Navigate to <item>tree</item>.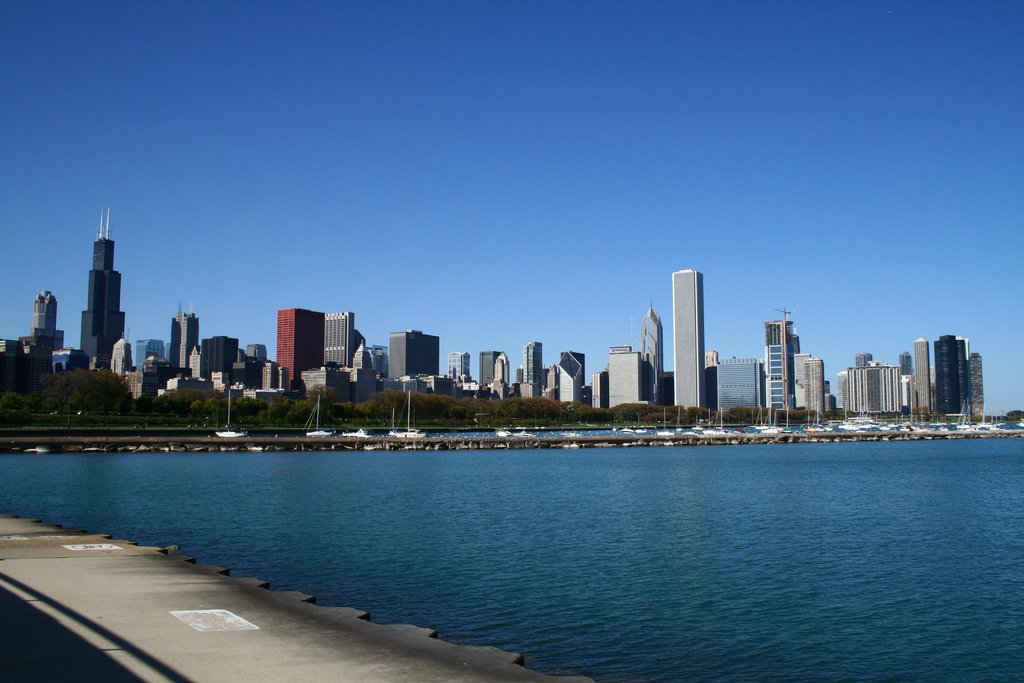
Navigation target: <region>44, 347, 154, 422</region>.
